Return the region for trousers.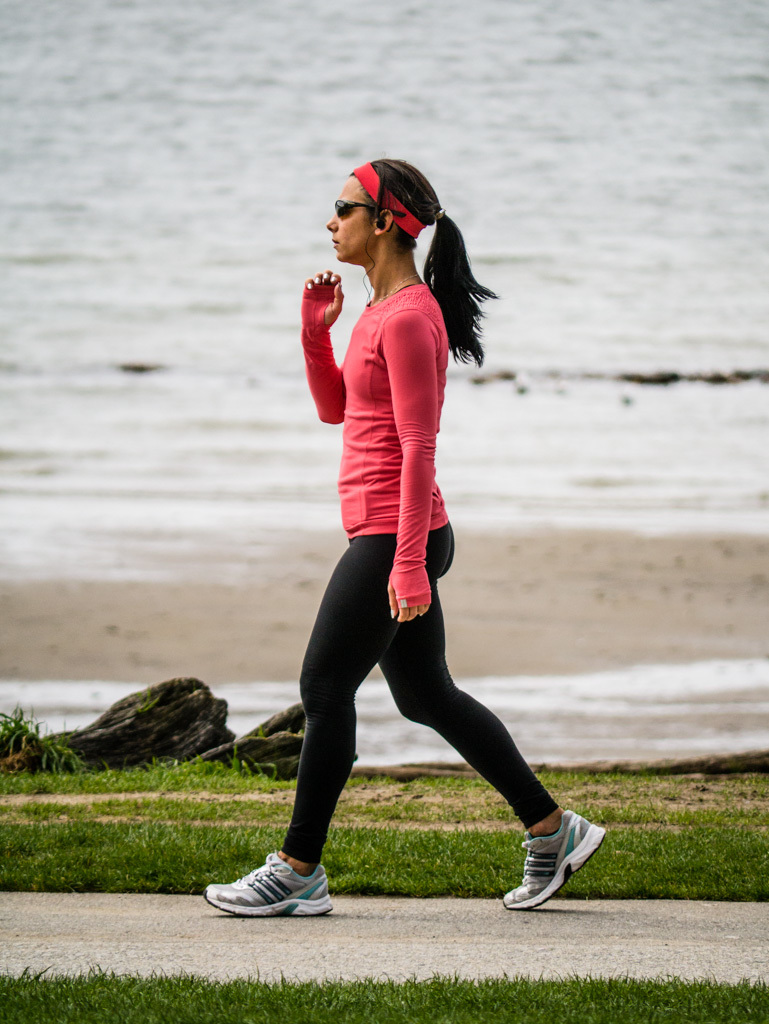
(278,526,558,874).
